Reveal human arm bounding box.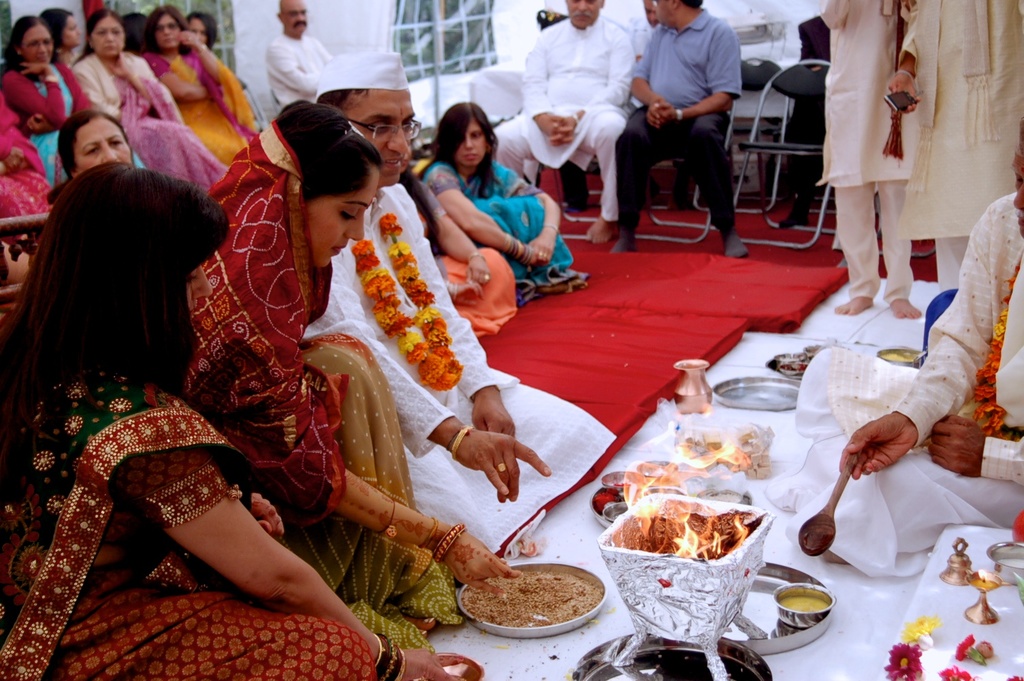
Revealed: <bbox>173, 28, 221, 80</bbox>.
